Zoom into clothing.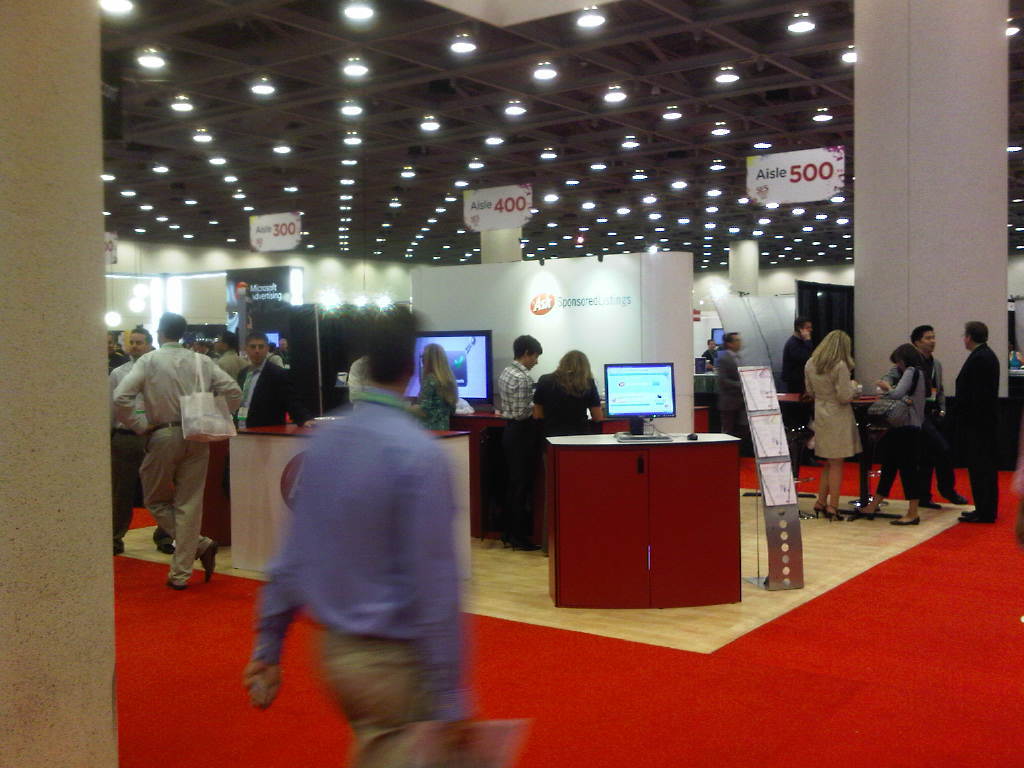
Zoom target: pyautogui.locateOnScreen(534, 373, 600, 454).
